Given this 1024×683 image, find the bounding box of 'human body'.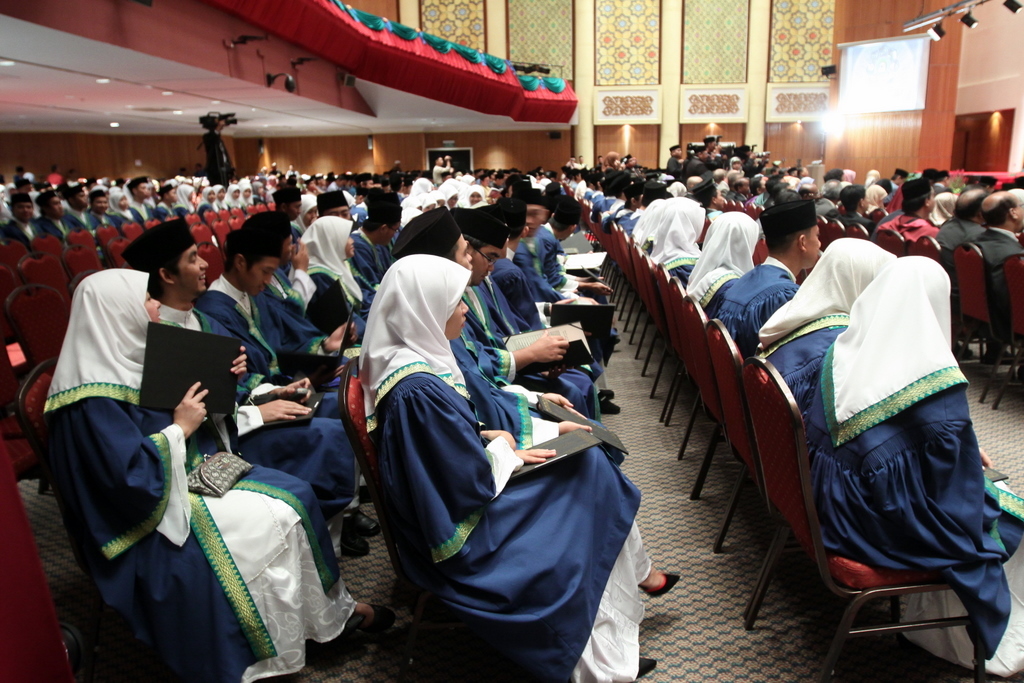
detection(986, 183, 1023, 270).
